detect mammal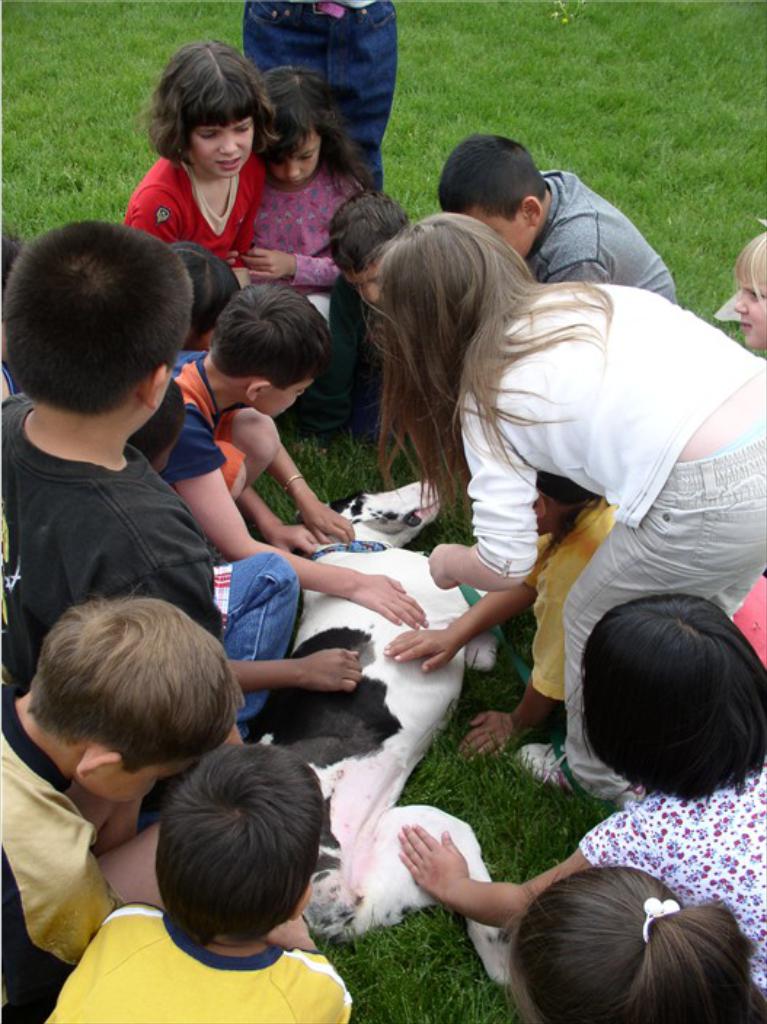
rect(396, 580, 766, 1009)
